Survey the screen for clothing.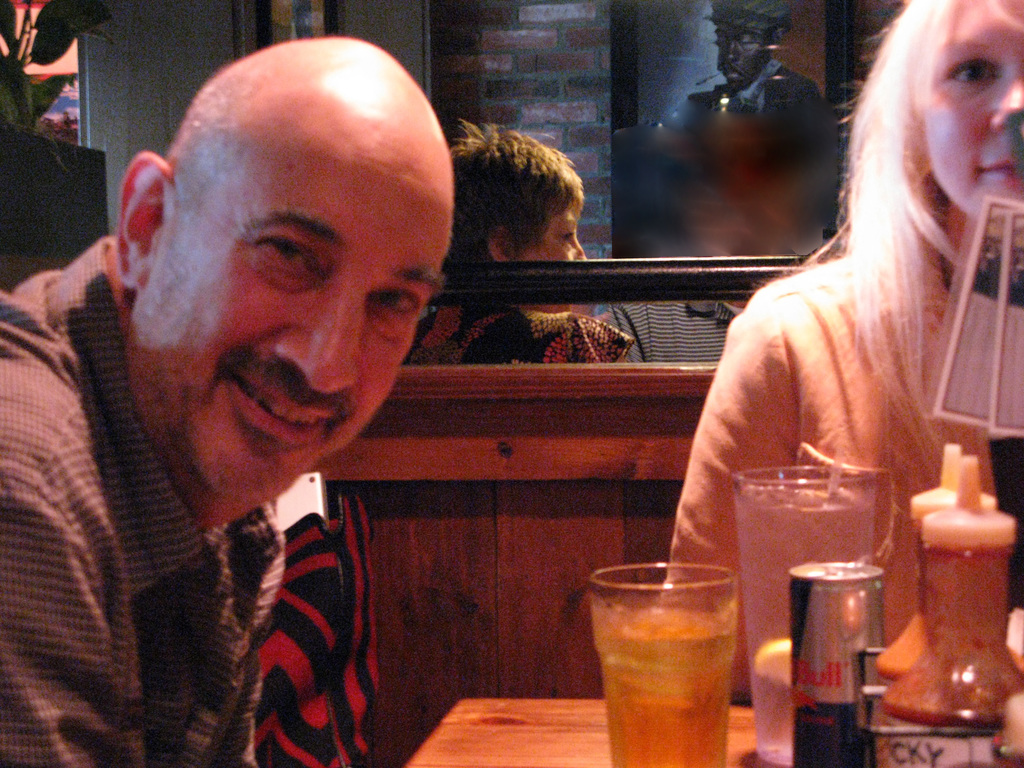
Survey found: rect(0, 305, 436, 749).
